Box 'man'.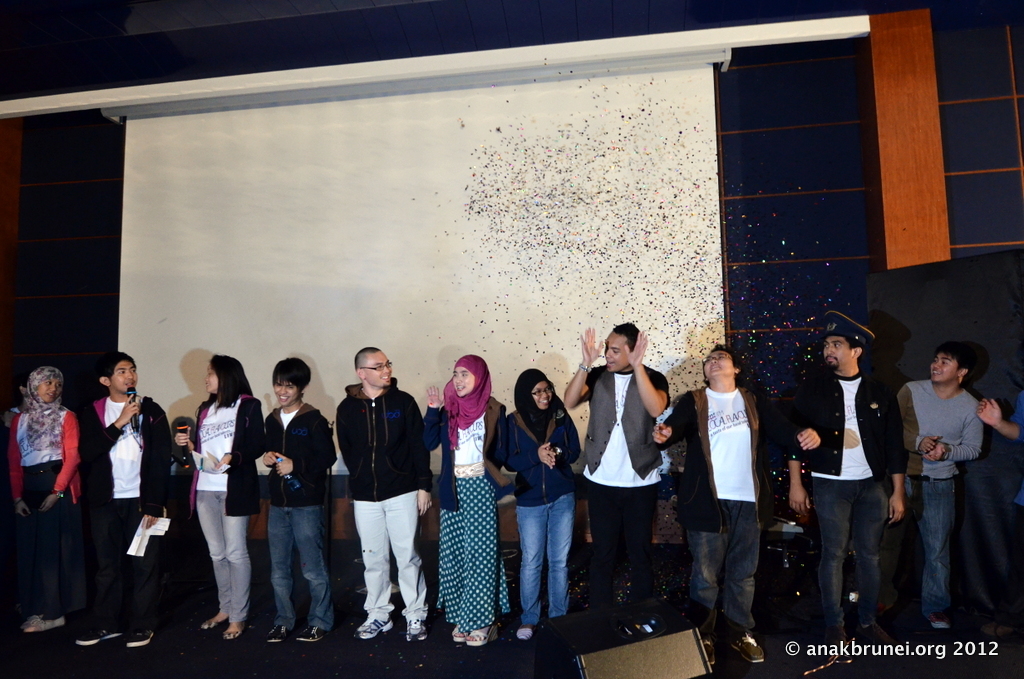
bbox(73, 344, 178, 649).
